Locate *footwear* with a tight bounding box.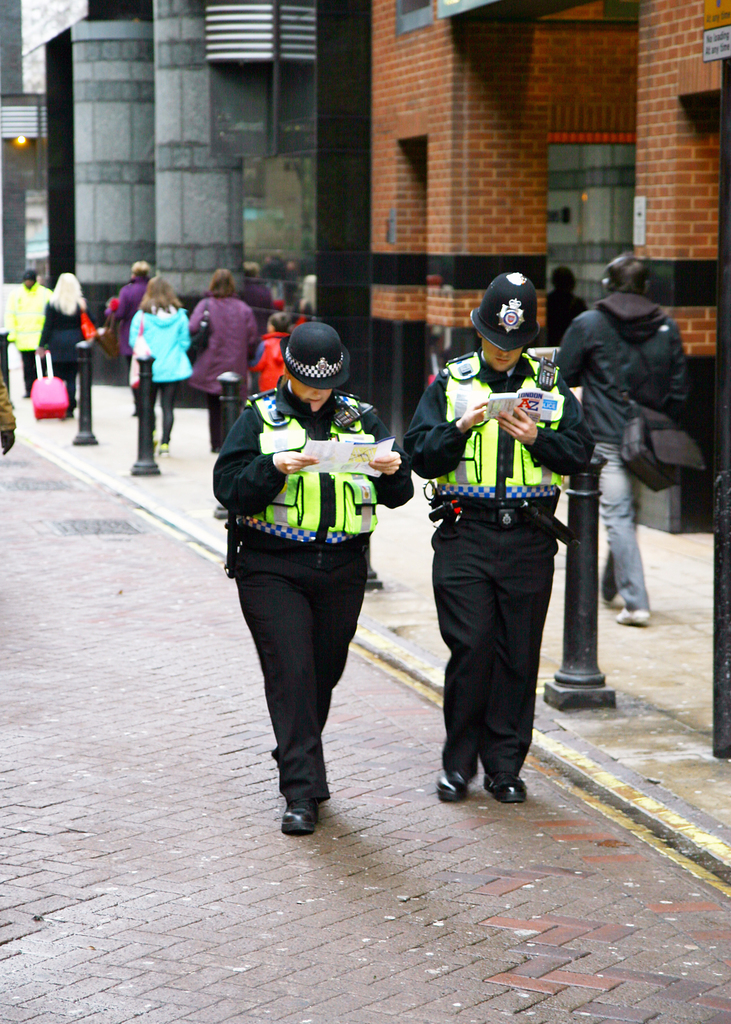
crop(436, 755, 474, 804).
